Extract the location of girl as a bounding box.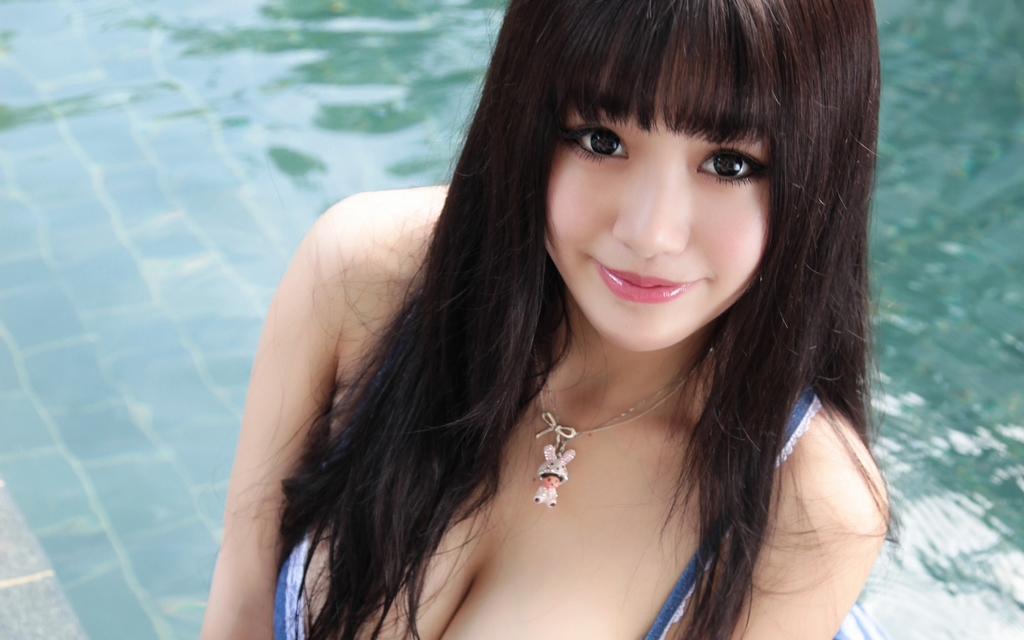
<box>199,0,893,639</box>.
